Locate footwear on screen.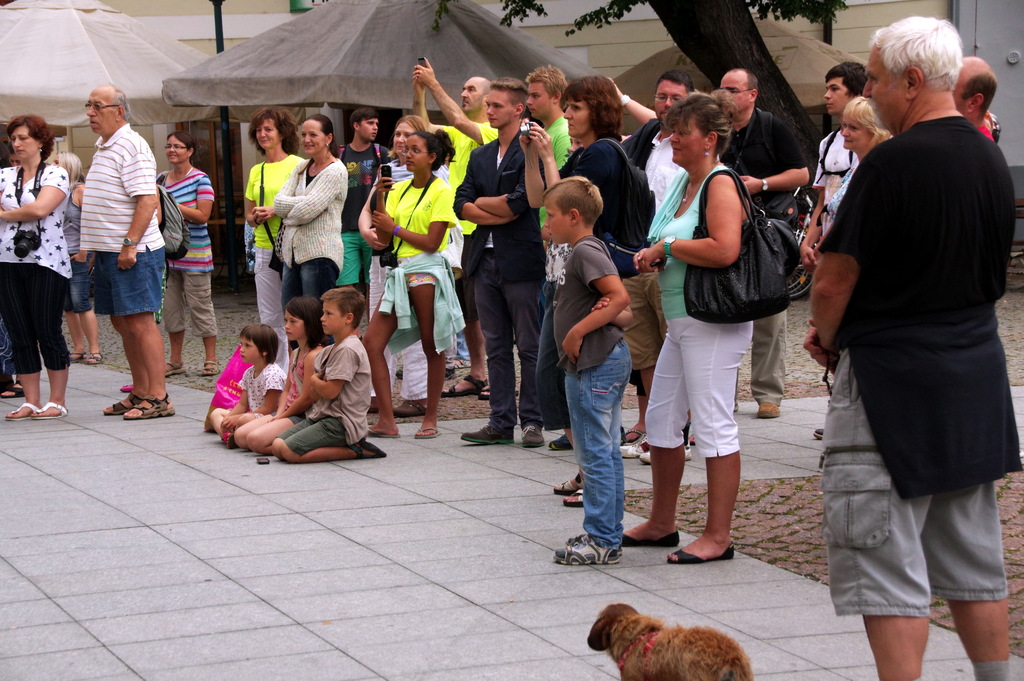
On screen at rect(476, 377, 488, 402).
